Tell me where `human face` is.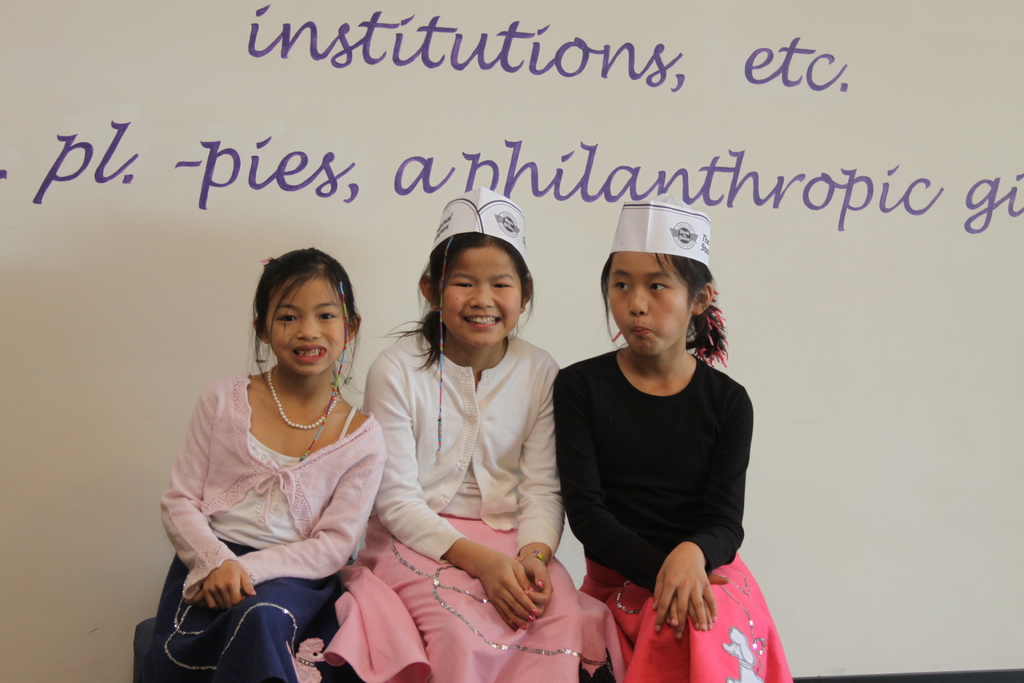
`human face` is at [left=604, top=253, right=696, bottom=357].
